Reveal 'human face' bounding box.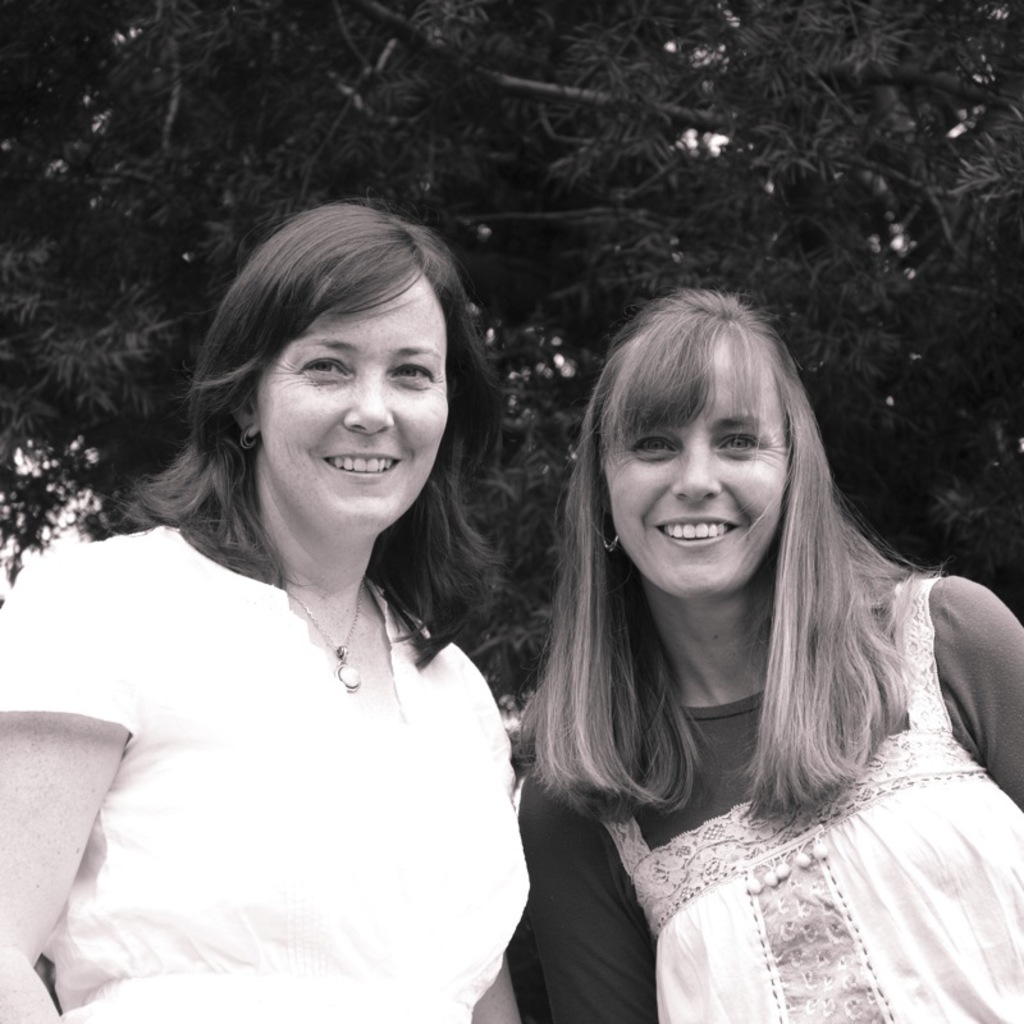
Revealed: left=600, top=324, right=795, bottom=593.
